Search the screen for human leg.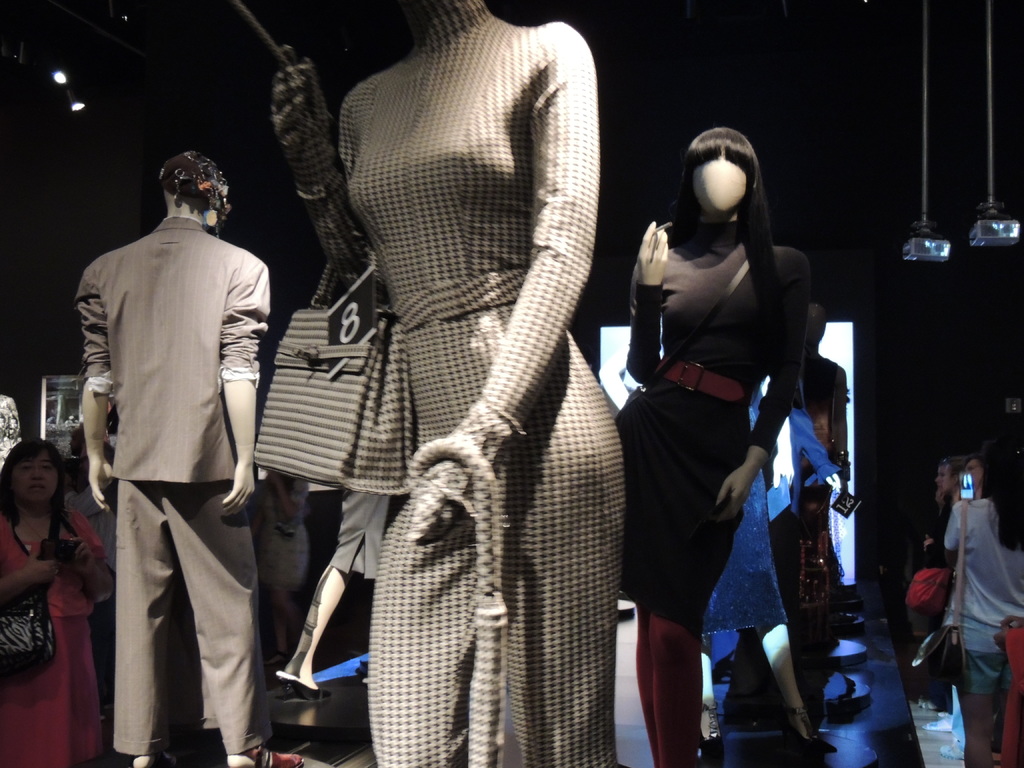
Found at 655/596/702/758.
